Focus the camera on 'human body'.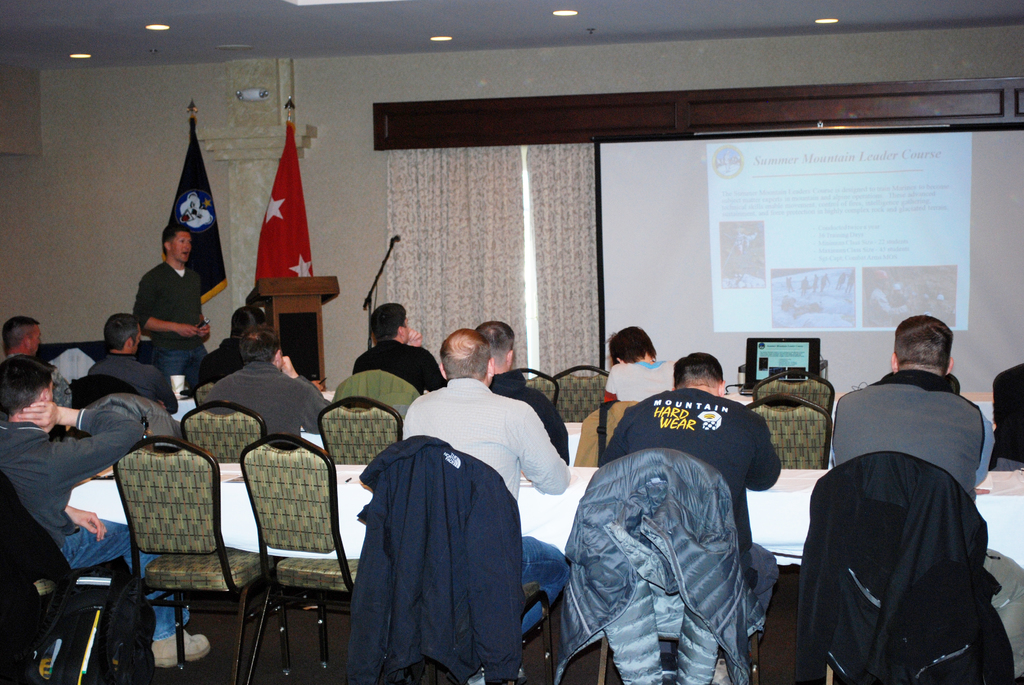
Focus region: box(116, 215, 212, 392).
